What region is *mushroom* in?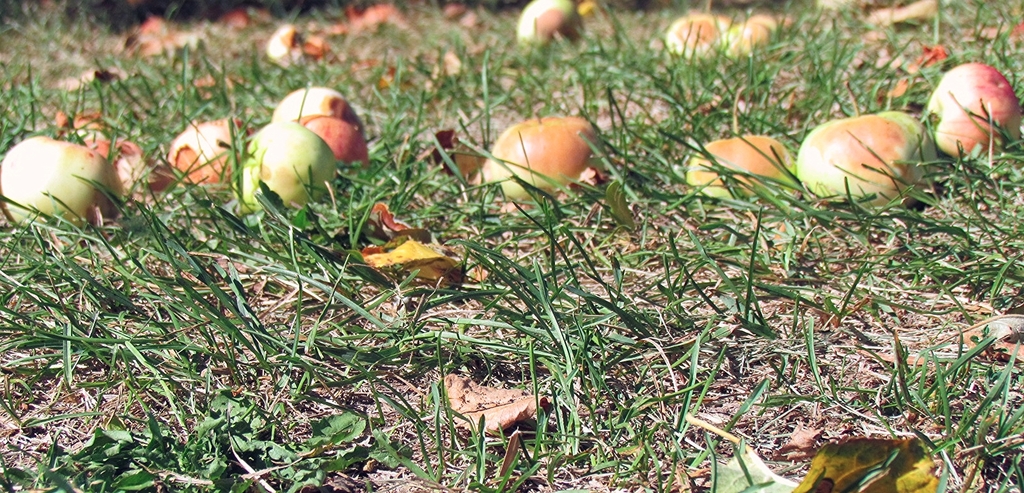
(460,112,592,203).
